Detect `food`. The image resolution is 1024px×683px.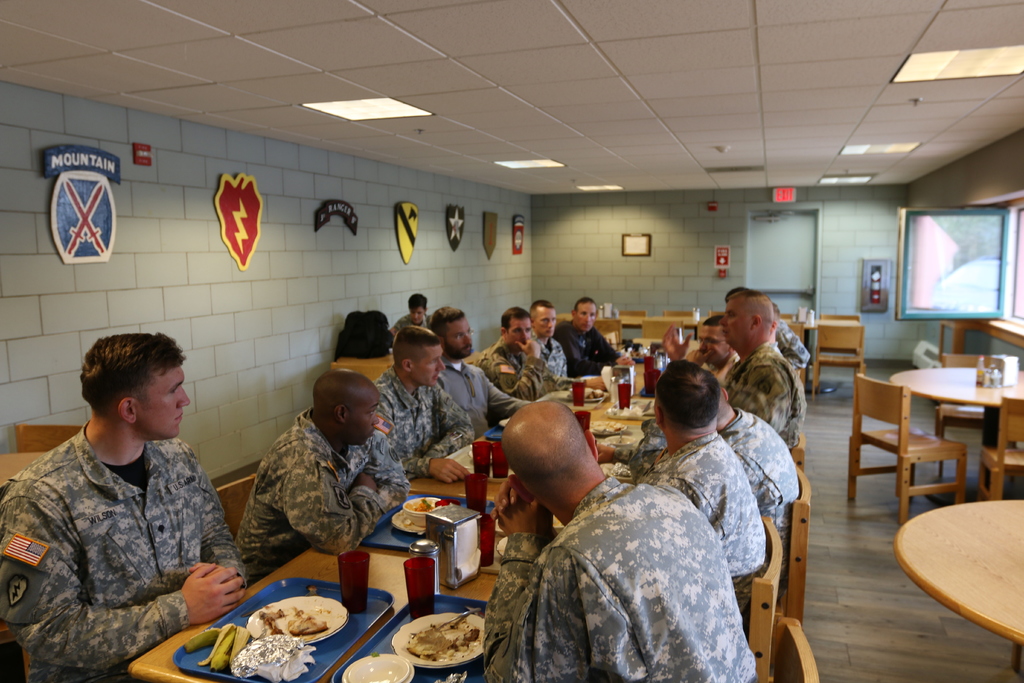
<box>401,622,481,661</box>.
